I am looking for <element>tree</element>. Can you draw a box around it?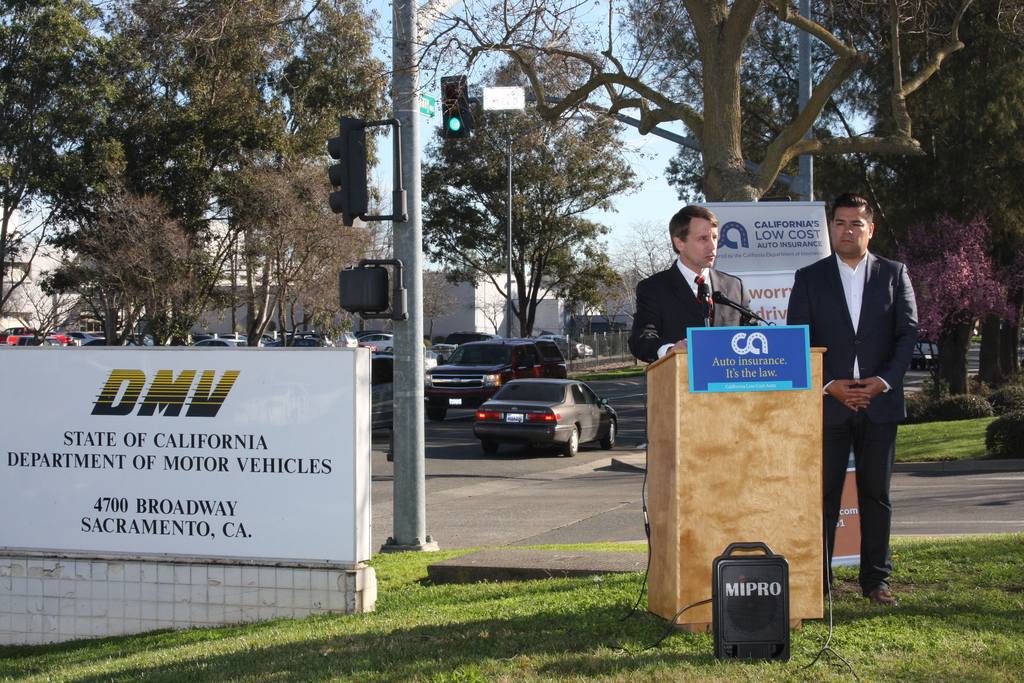
Sure, the bounding box is (406,0,1023,204).
